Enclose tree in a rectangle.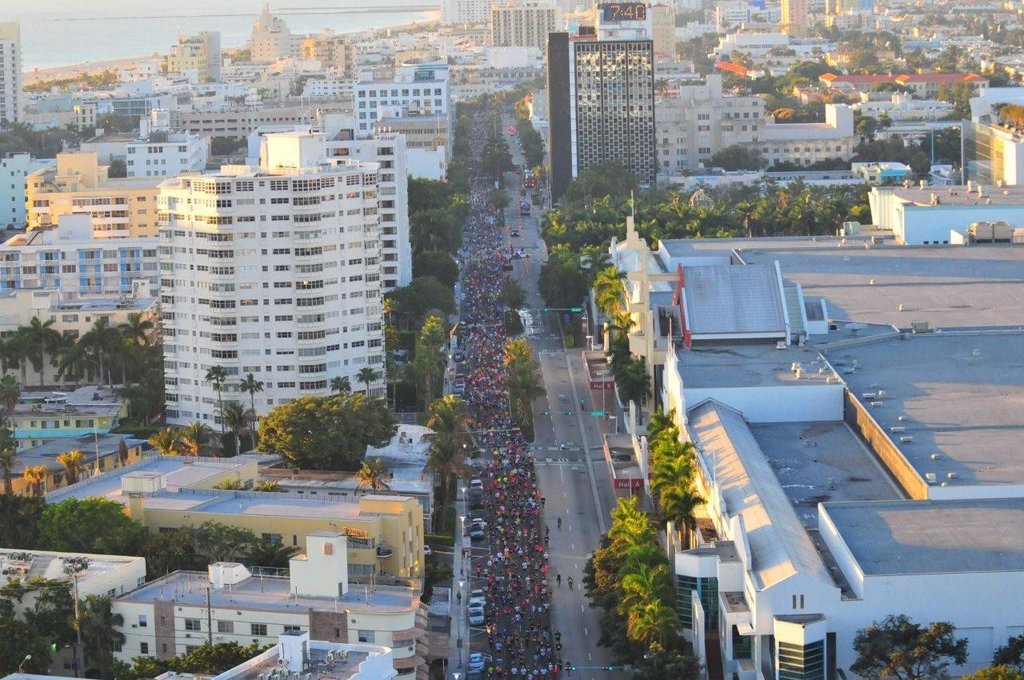
bbox=[153, 515, 302, 582].
